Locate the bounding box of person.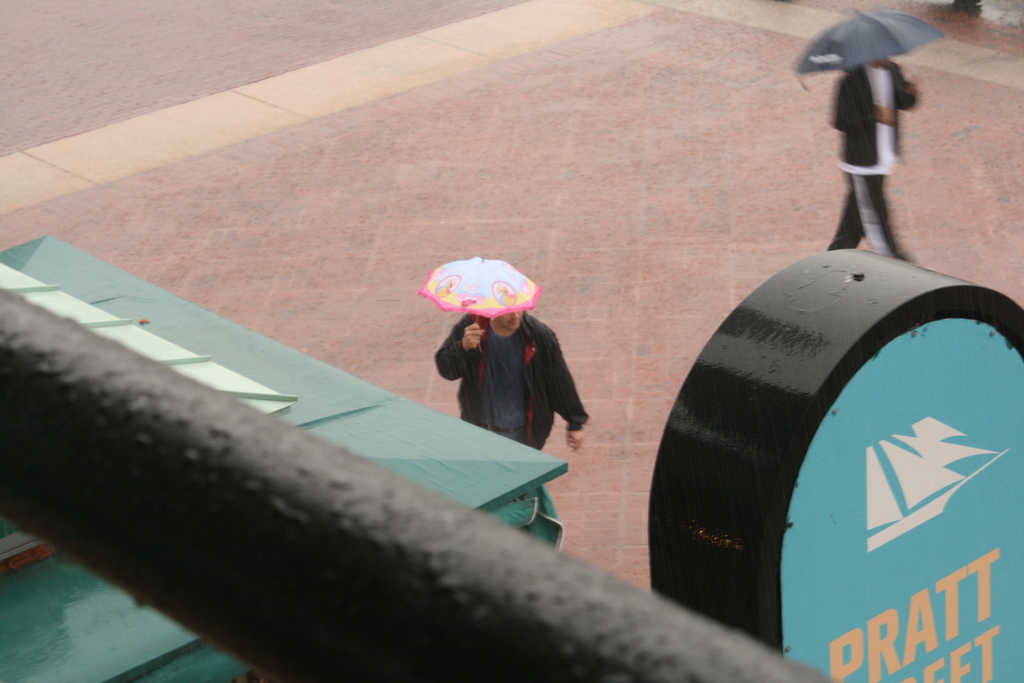
Bounding box: 828, 51, 919, 264.
